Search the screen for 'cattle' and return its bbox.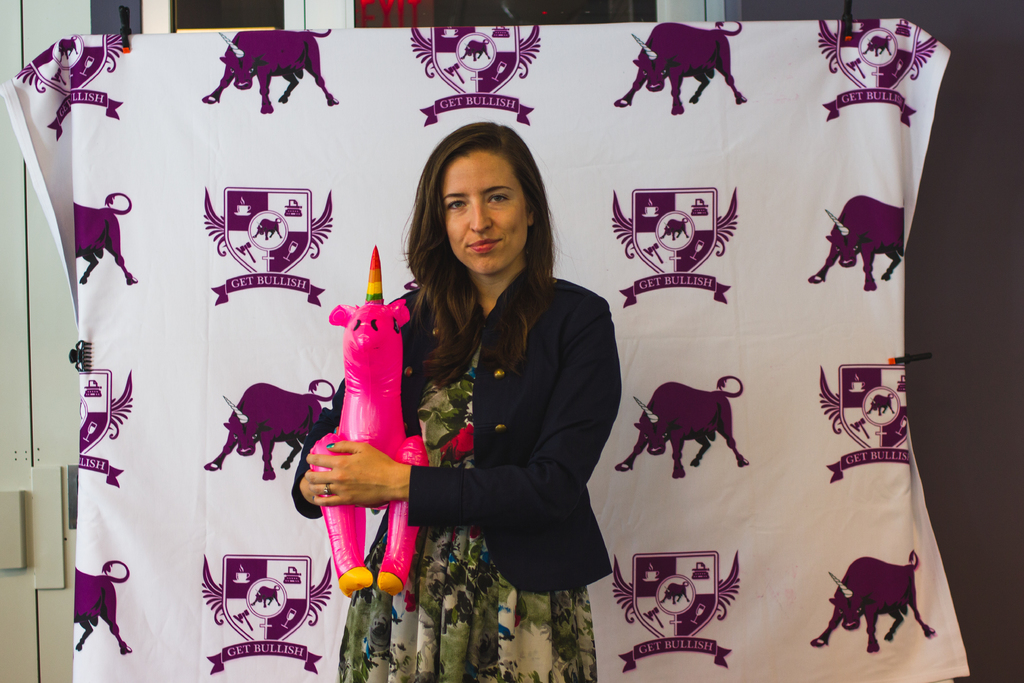
Found: 70,557,127,651.
